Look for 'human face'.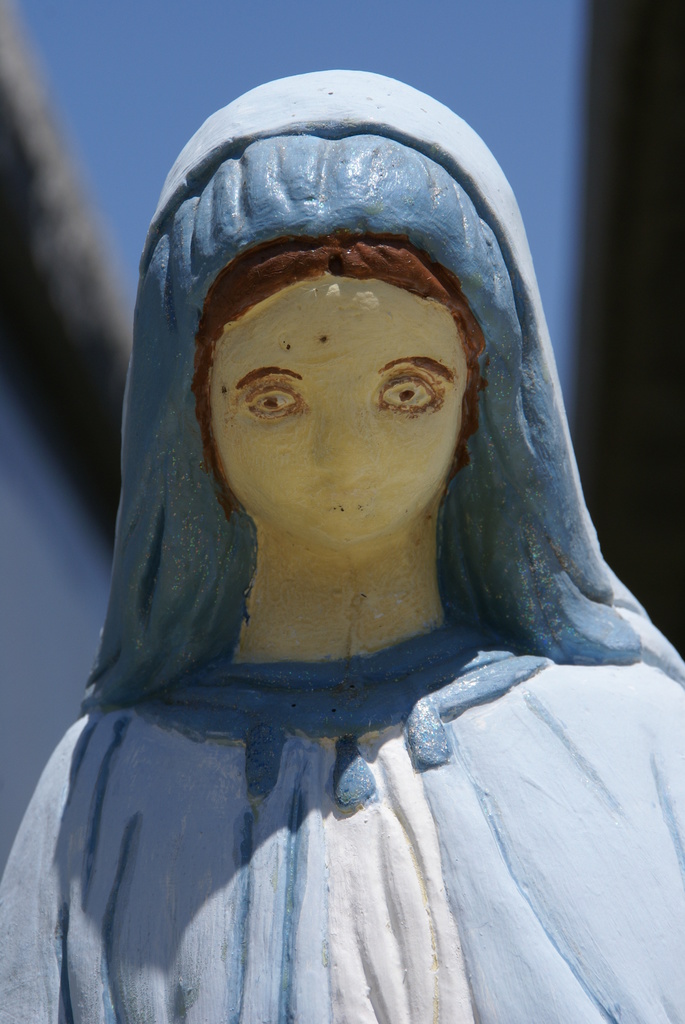
Found: [x1=210, y1=276, x2=471, y2=543].
